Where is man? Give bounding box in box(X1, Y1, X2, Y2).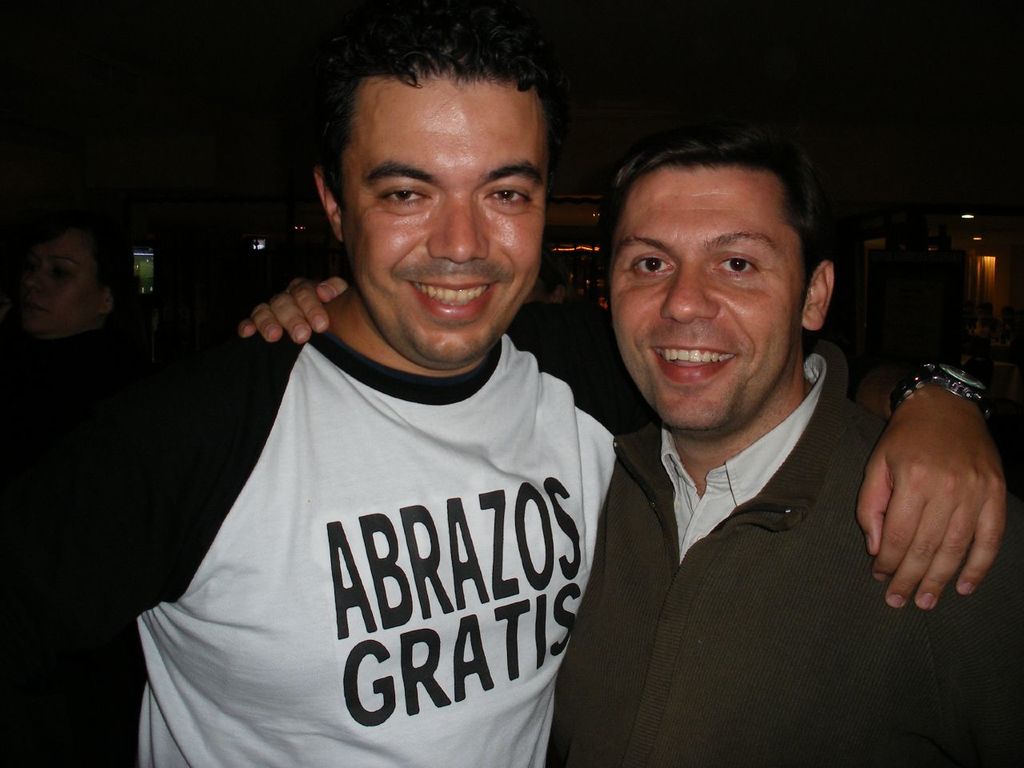
box(0, 17, 1005, 767).
